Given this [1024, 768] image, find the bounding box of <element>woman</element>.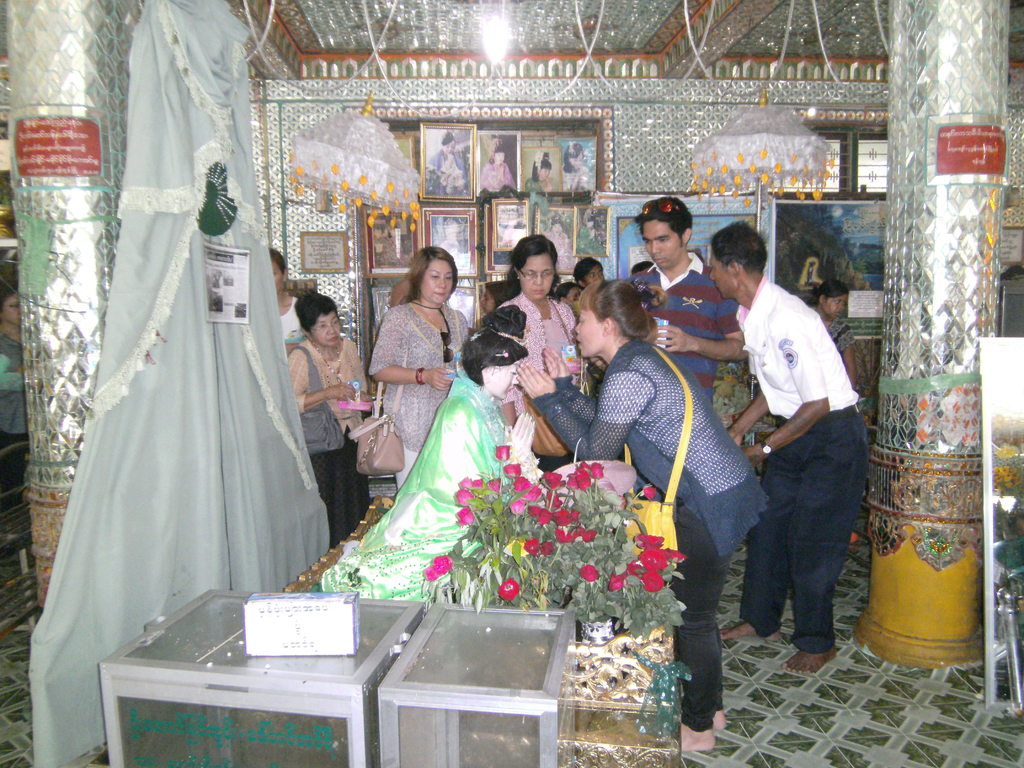
<bbox>514, 281, 767, 757</bbox>.
